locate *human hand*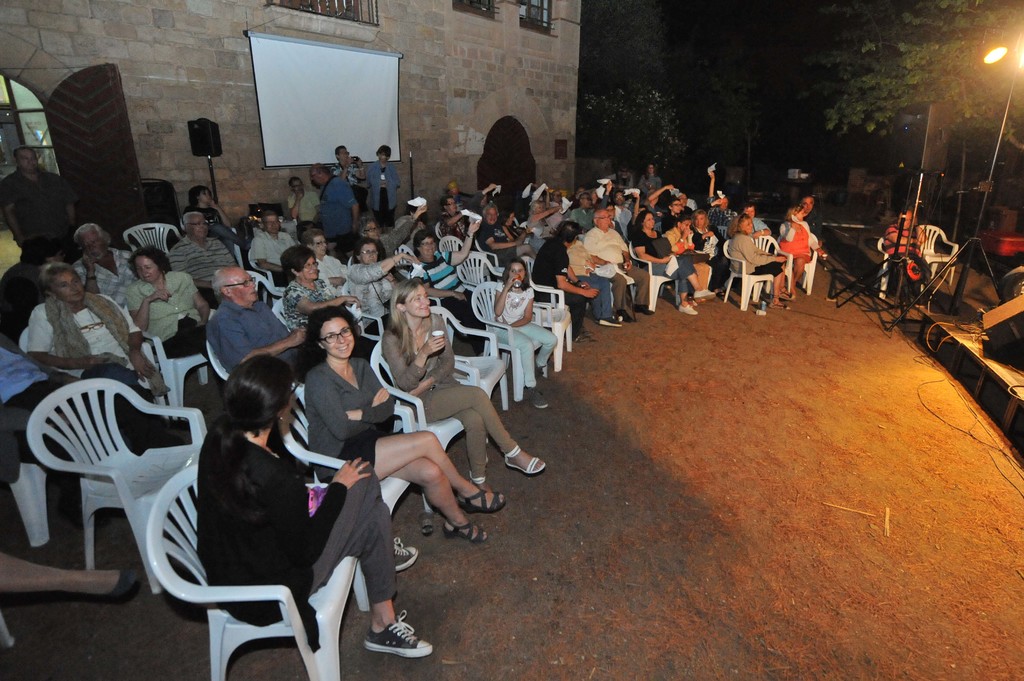
[x1=74, y1=356, x2=111, y2=372]
